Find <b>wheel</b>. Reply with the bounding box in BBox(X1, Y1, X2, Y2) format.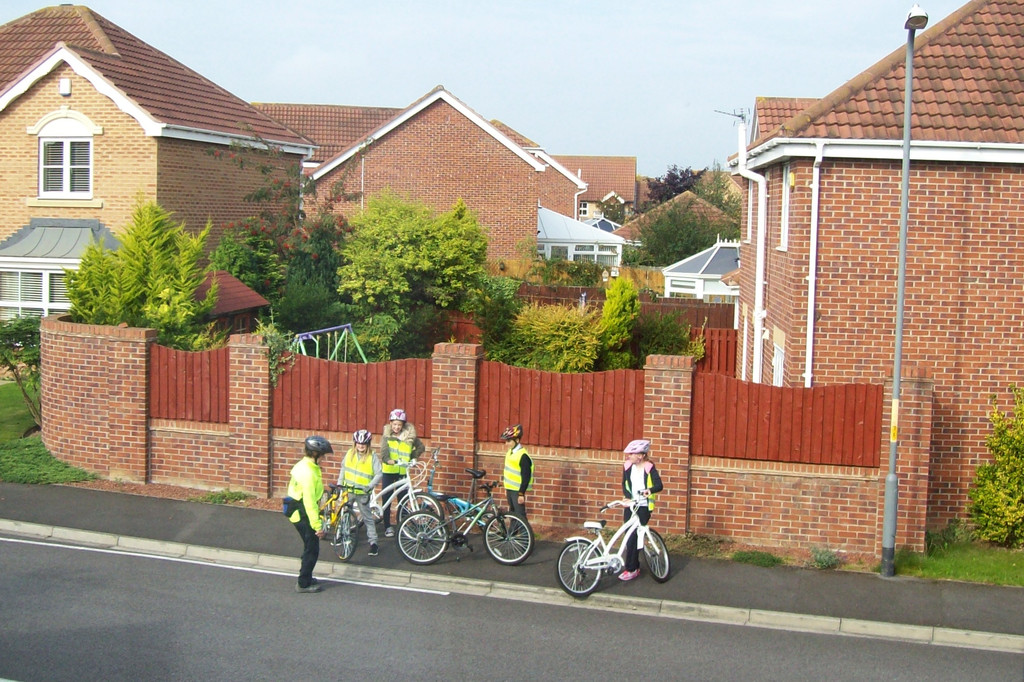
BBox(392, 517, 453, 575).
